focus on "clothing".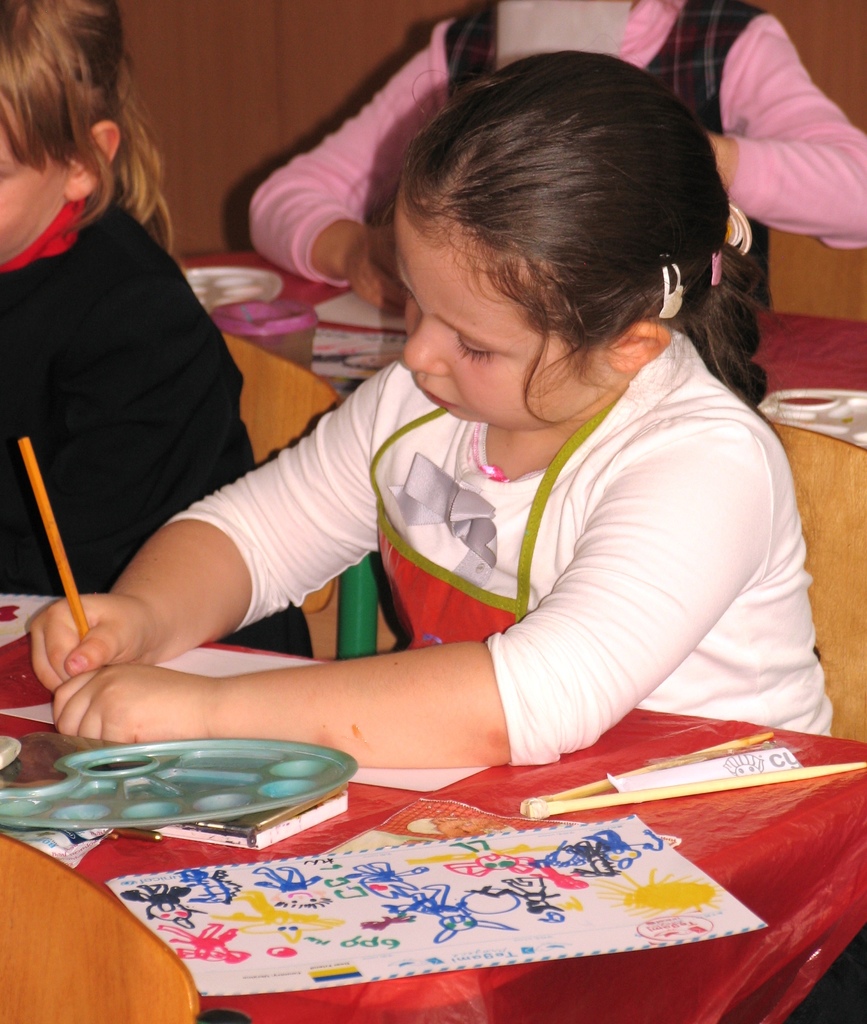
Focused at x1=0 y1=191 x2=321 y2=657.
